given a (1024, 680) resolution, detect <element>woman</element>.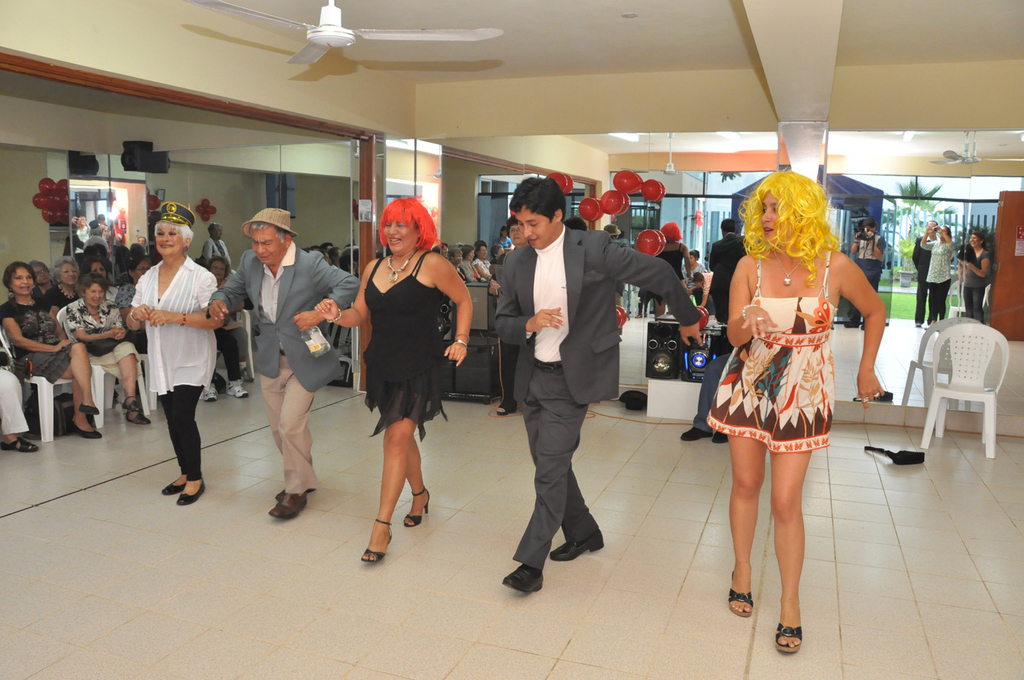
[125, 197, 224, 502].
